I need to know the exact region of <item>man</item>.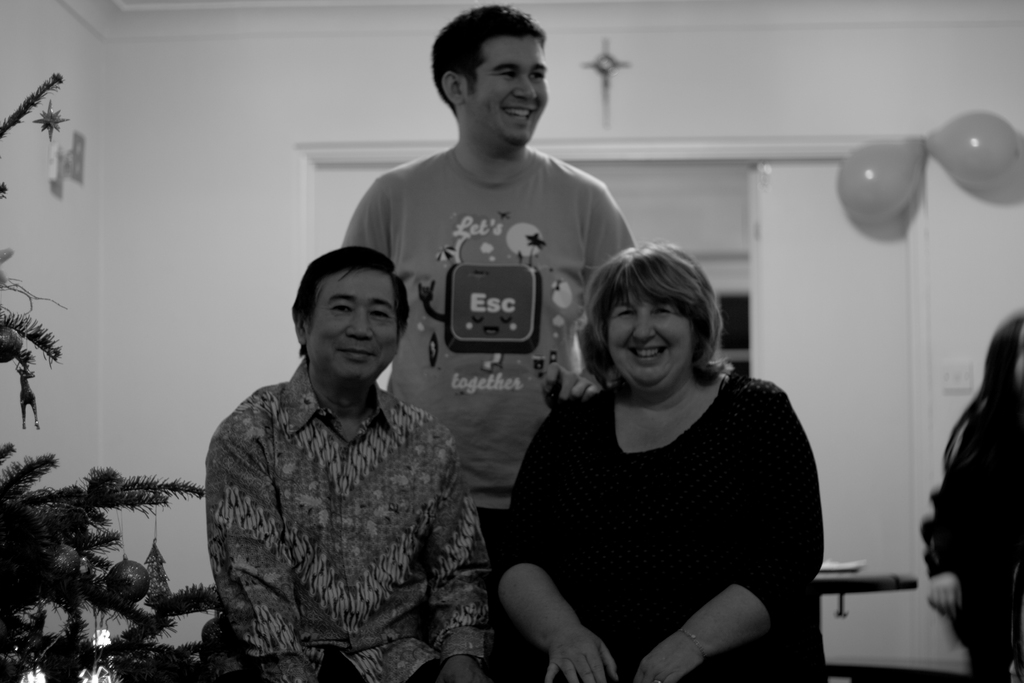
Region: 358/0/649/677.
